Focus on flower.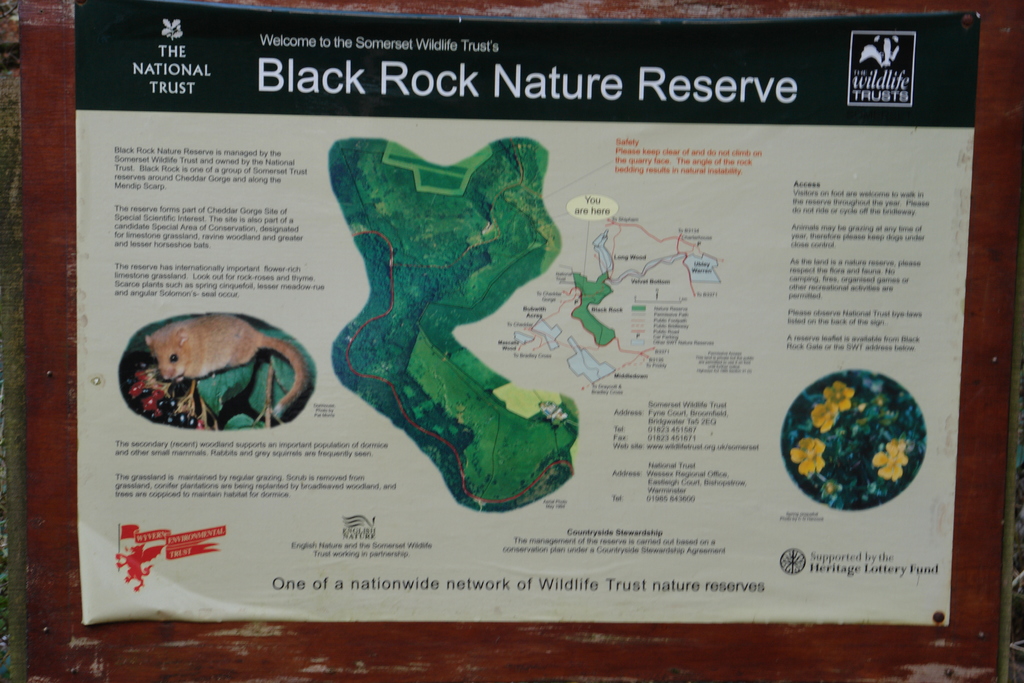
Focused at pyautogui.locateOnScreen(810, 402, 837, 434).
